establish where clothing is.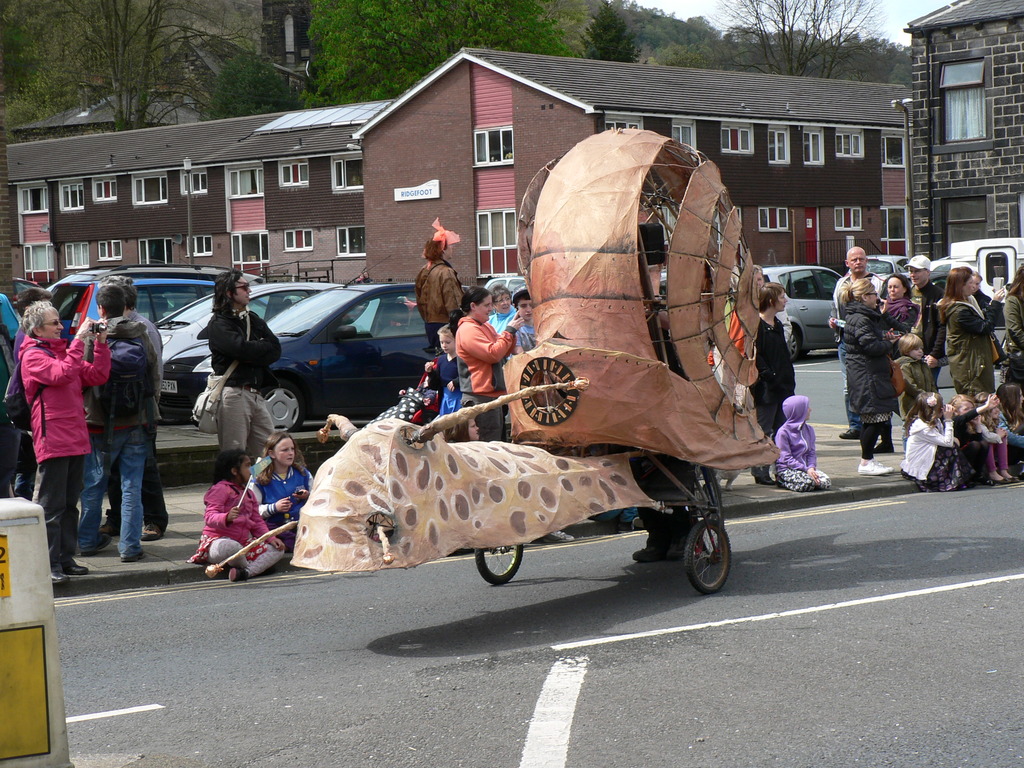
Established at bbox=(418, 254, 465, 351).
